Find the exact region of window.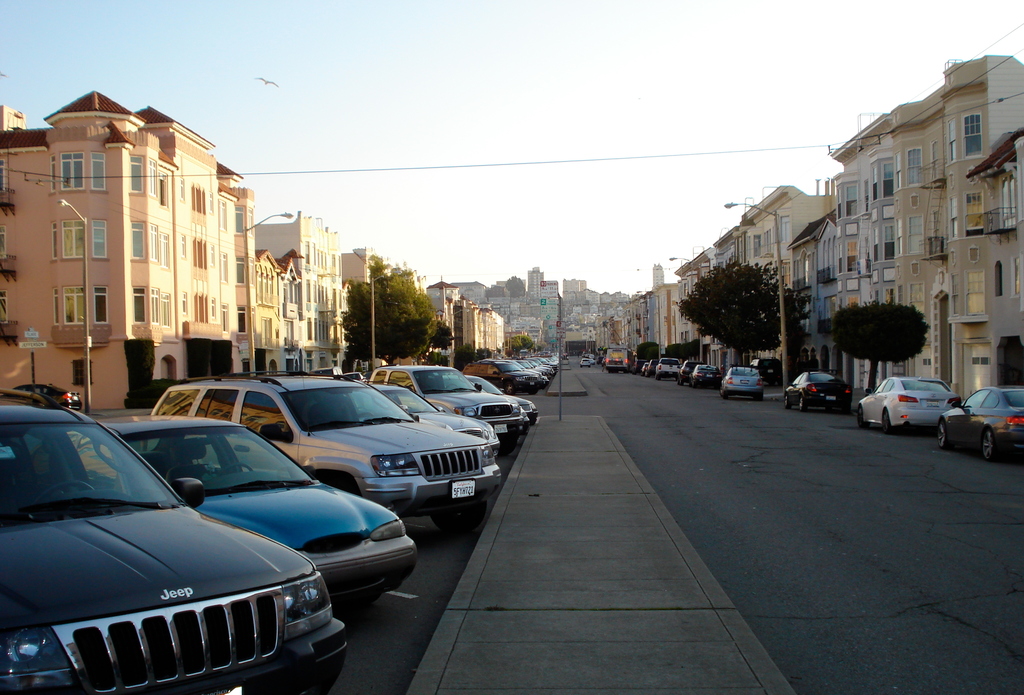
Exact region: pyautogui.locateOnScreen(60, 221, 83, 261).
